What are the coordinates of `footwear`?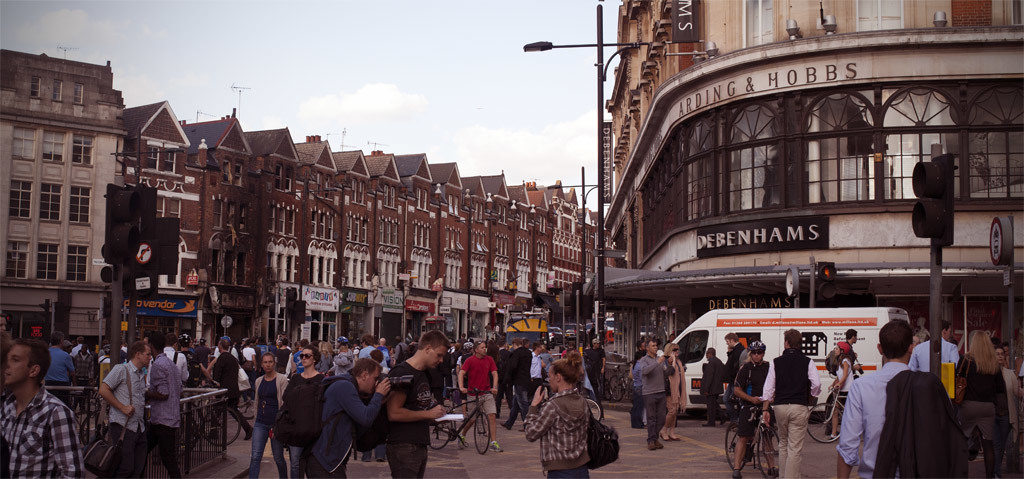
<bbox>484, 440, 500, 457</bbox>.
